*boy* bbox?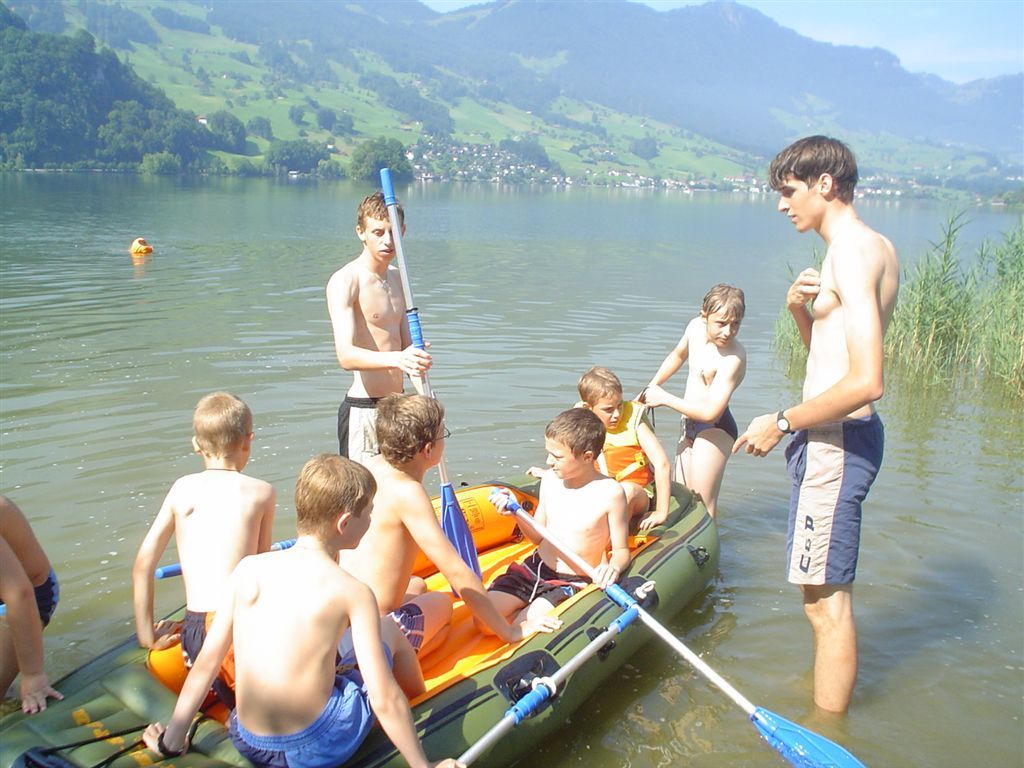
(left=145, top=456, right=464, bottom=767)
